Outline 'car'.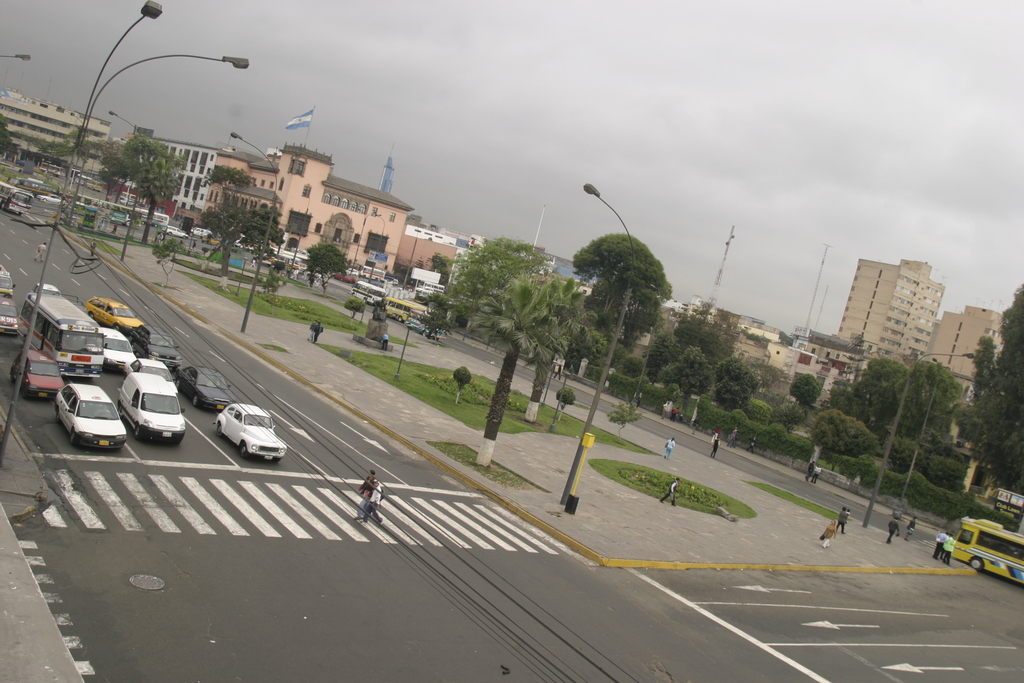
Outline: <region>416, 288, 434, 293</region>.
